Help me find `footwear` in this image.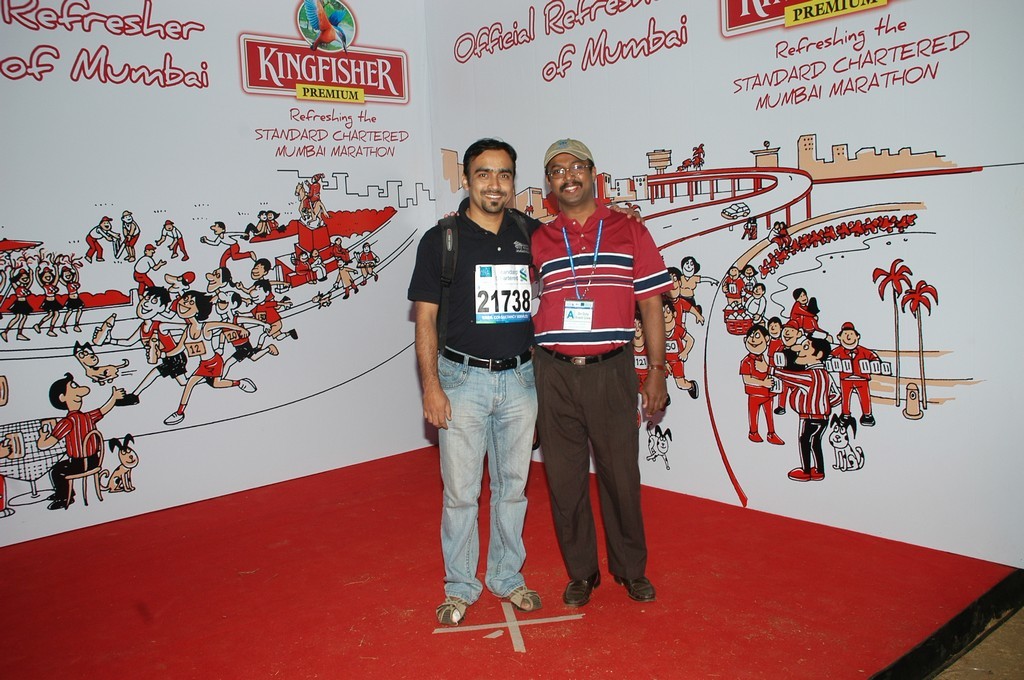
Found it: select_region(165, 412, 189, 424).
